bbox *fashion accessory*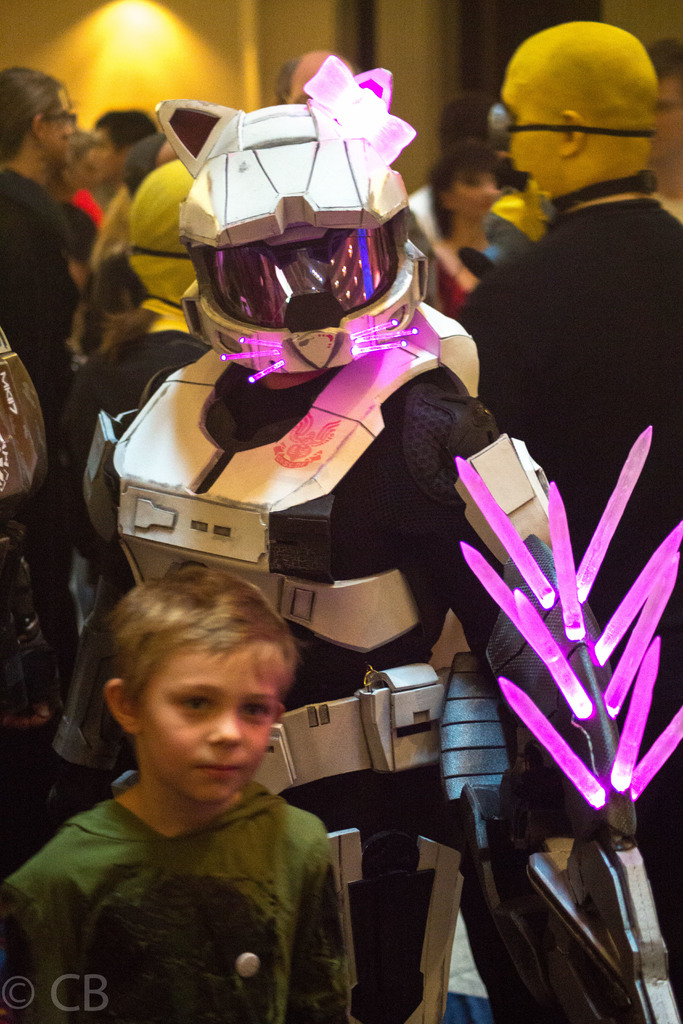
x1=544, y1=168, x2=659, y2=225
